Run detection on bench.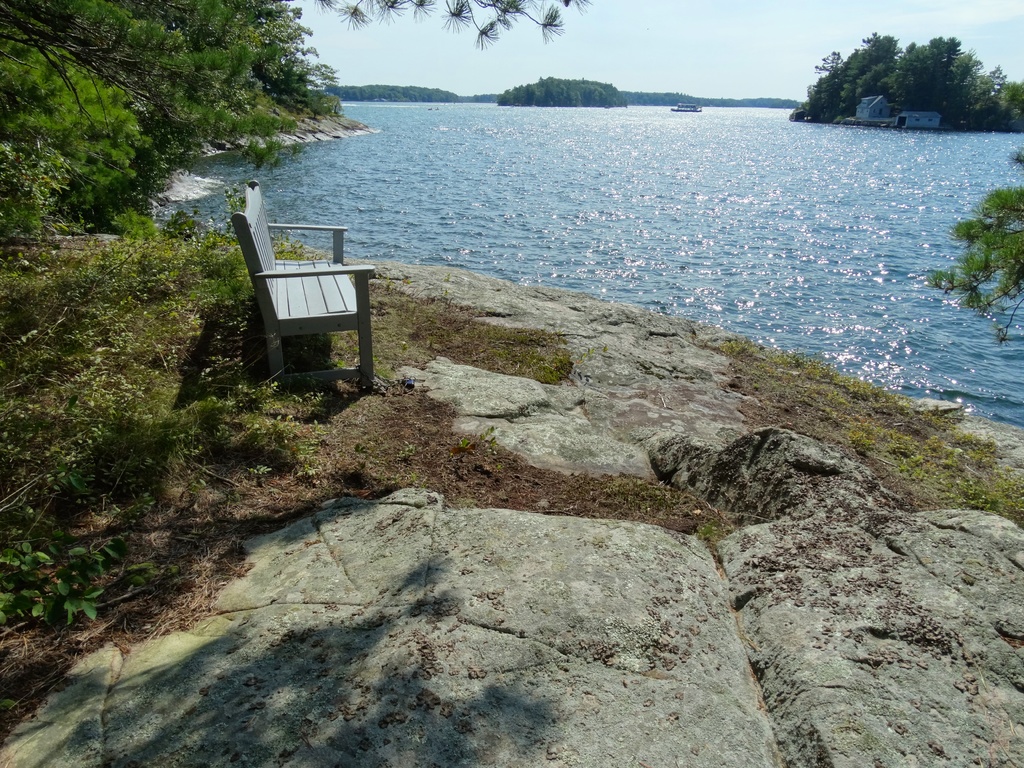
Result: [left=229, top=192, right=390, bottom=400].
